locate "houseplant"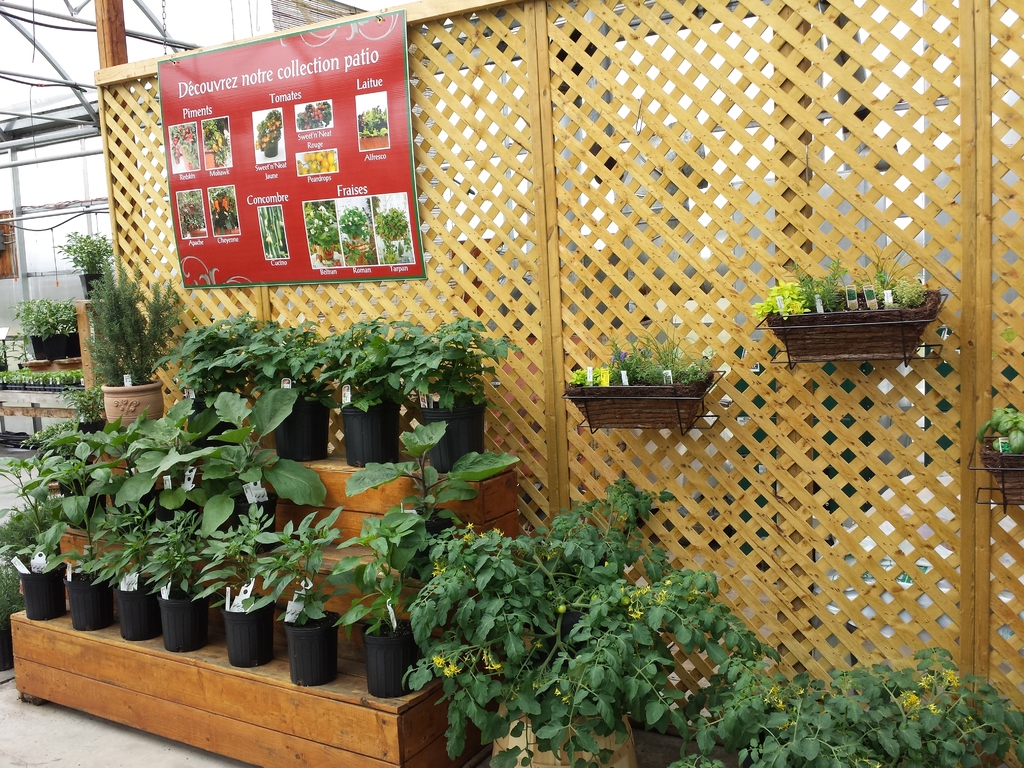
bbox(24, 297, 88, 356)
